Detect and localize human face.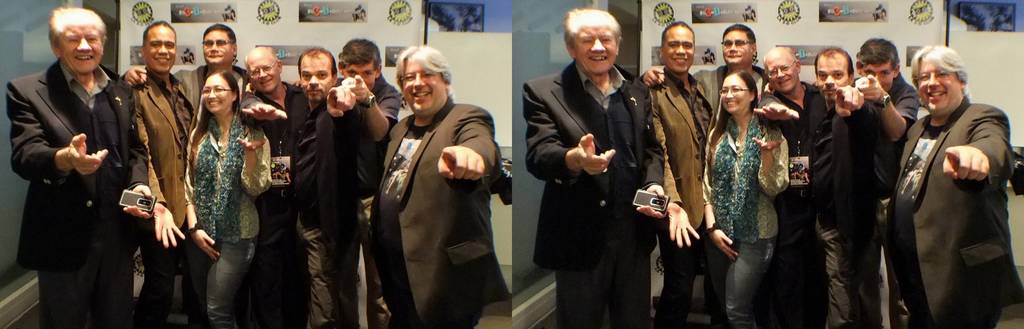
Localized at [left=816, top=53, right=850, bottom=106].
